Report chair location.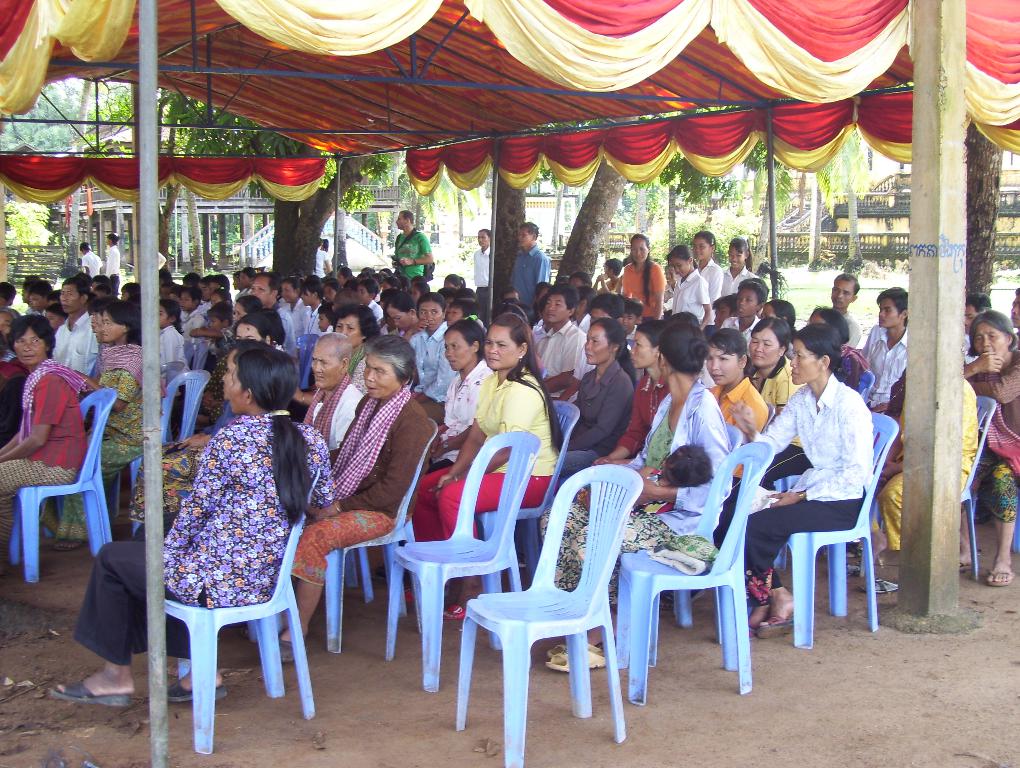
Report: 866, 399, 993, 584.
